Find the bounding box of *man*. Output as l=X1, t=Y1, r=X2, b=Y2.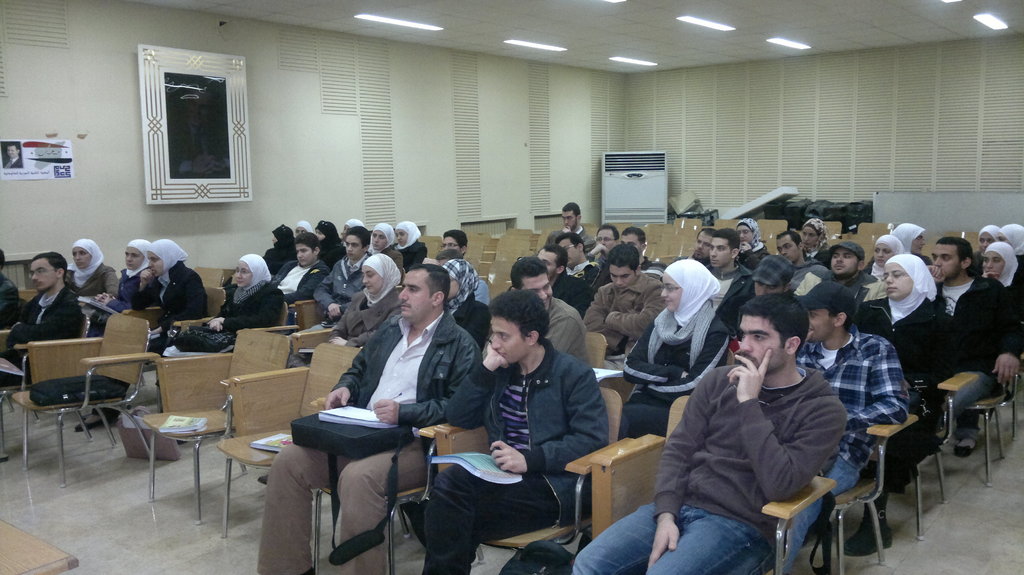
l=0, t=248, r=90, b=386.
